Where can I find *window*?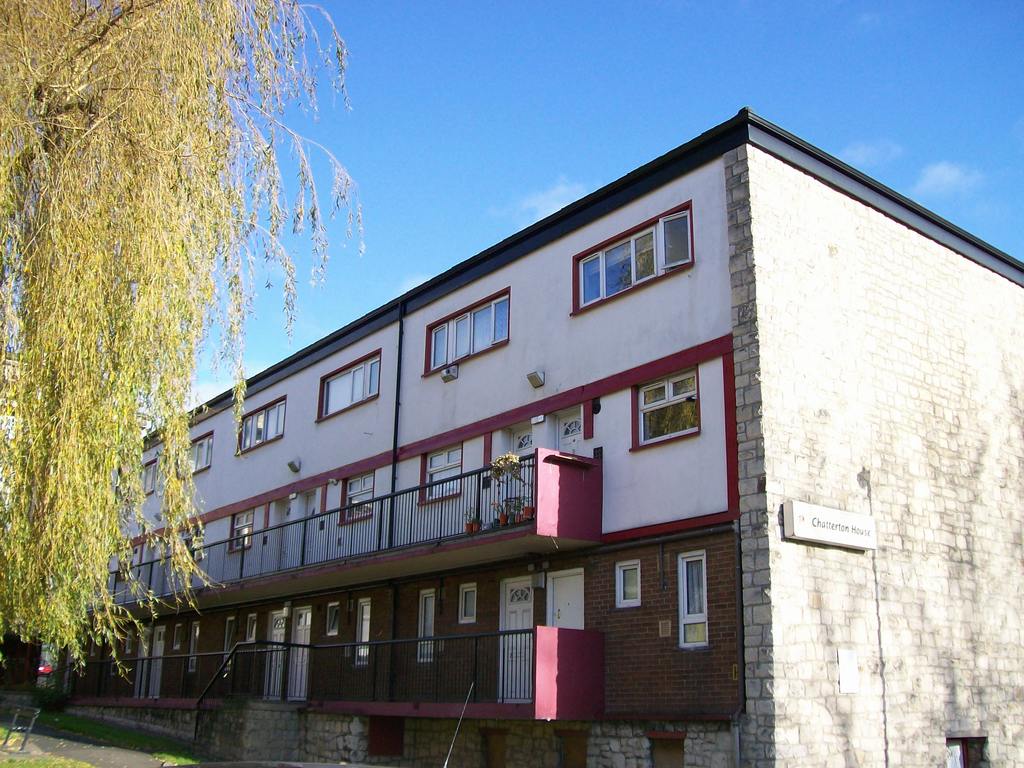
You can find it at <bbox>320, 356, 380, 414</bbox>.
